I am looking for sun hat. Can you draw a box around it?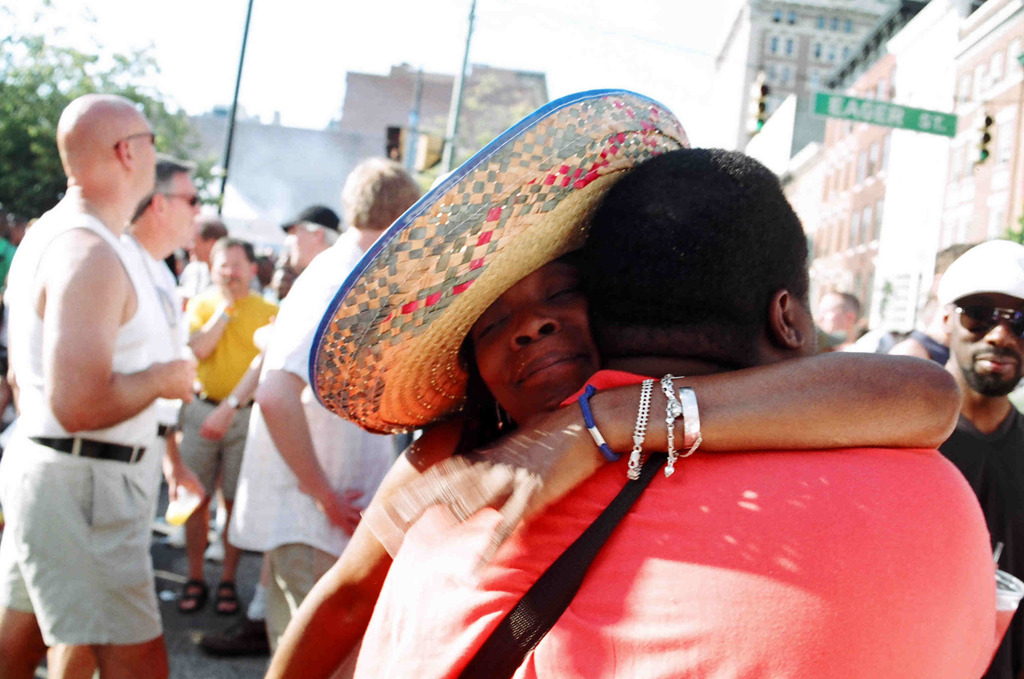
Sure, the bounding box is (left=303, top=77, right=694, bottom=432).
